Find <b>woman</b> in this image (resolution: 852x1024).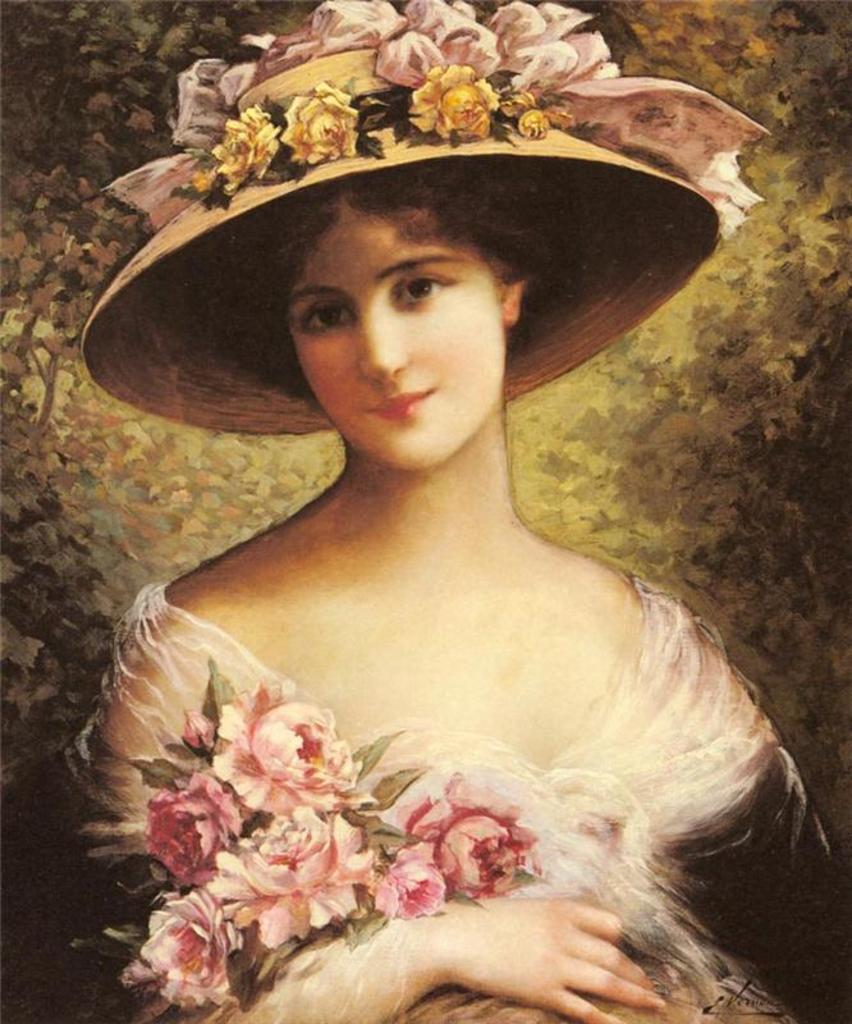
(45, 128, 840, 1016).
